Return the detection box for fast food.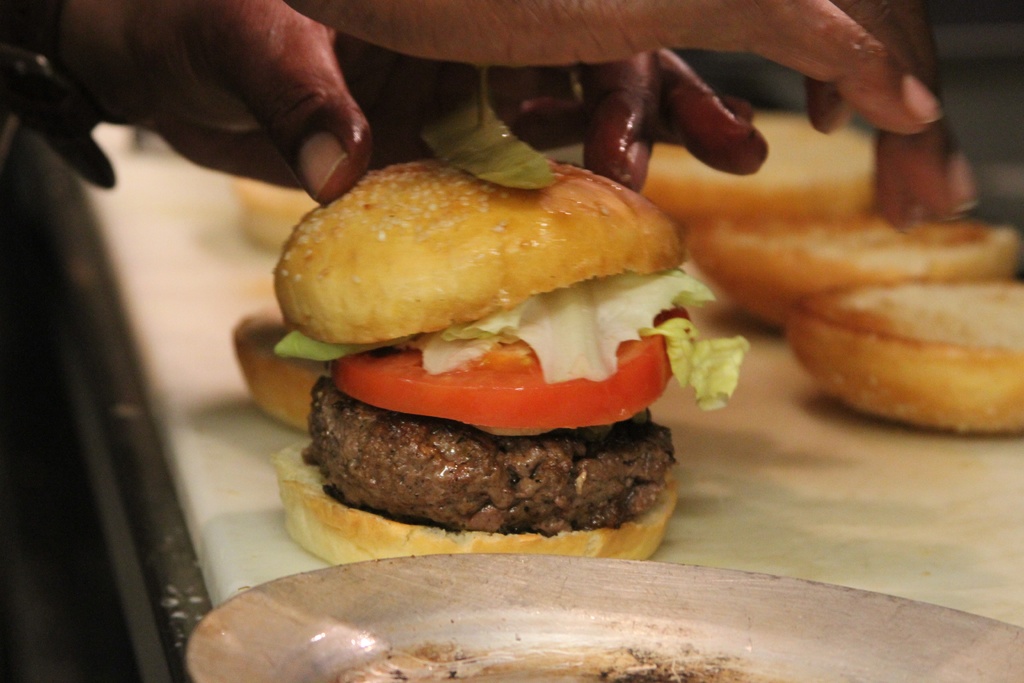
x1=257, y1=136, x2=733, y2=472.
